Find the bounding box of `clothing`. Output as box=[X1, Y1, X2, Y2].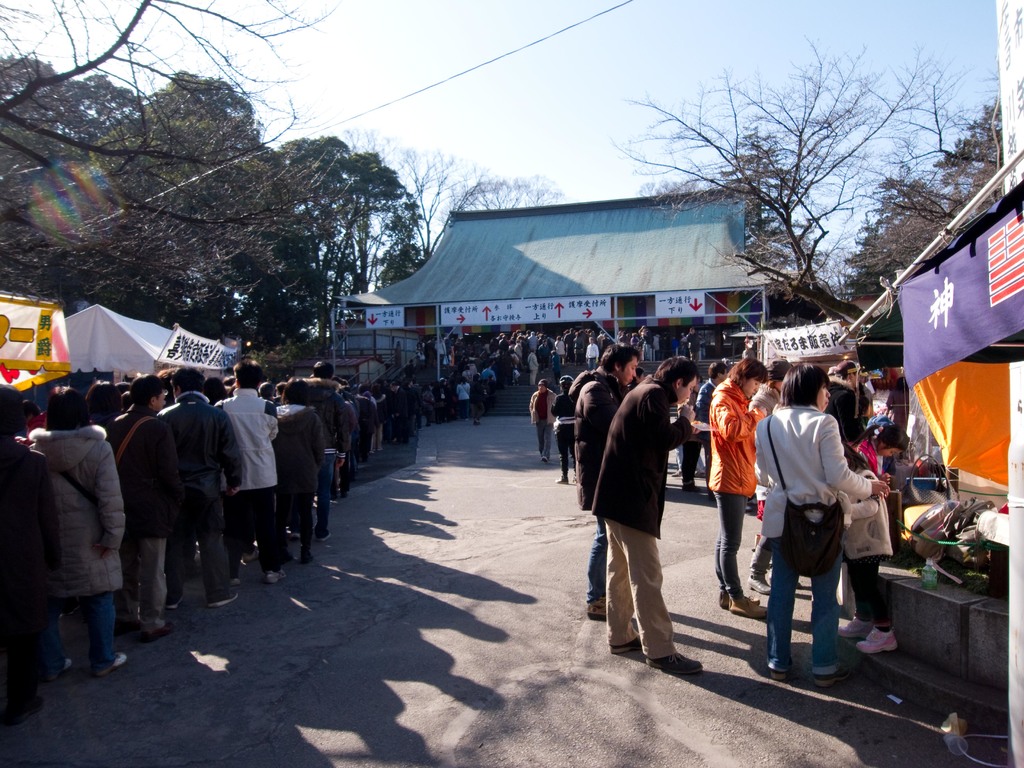
box=[29, 413, 126, 662].
